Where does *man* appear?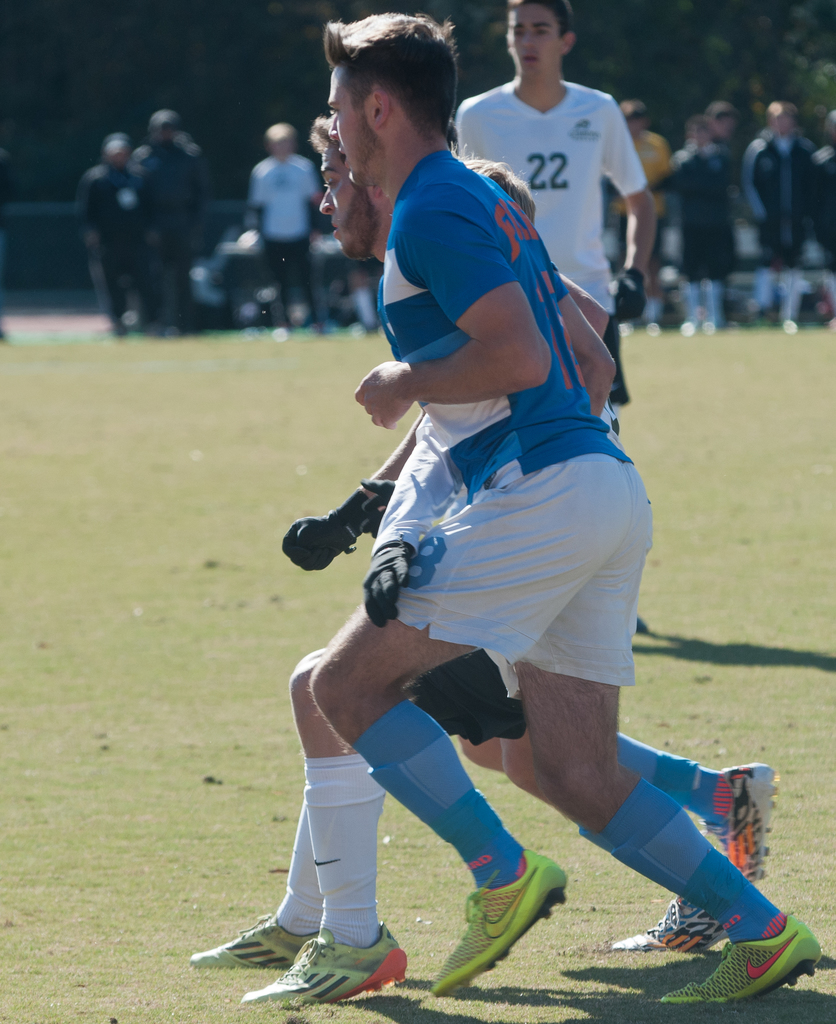
Appears at 449, 0, 661, 428.
